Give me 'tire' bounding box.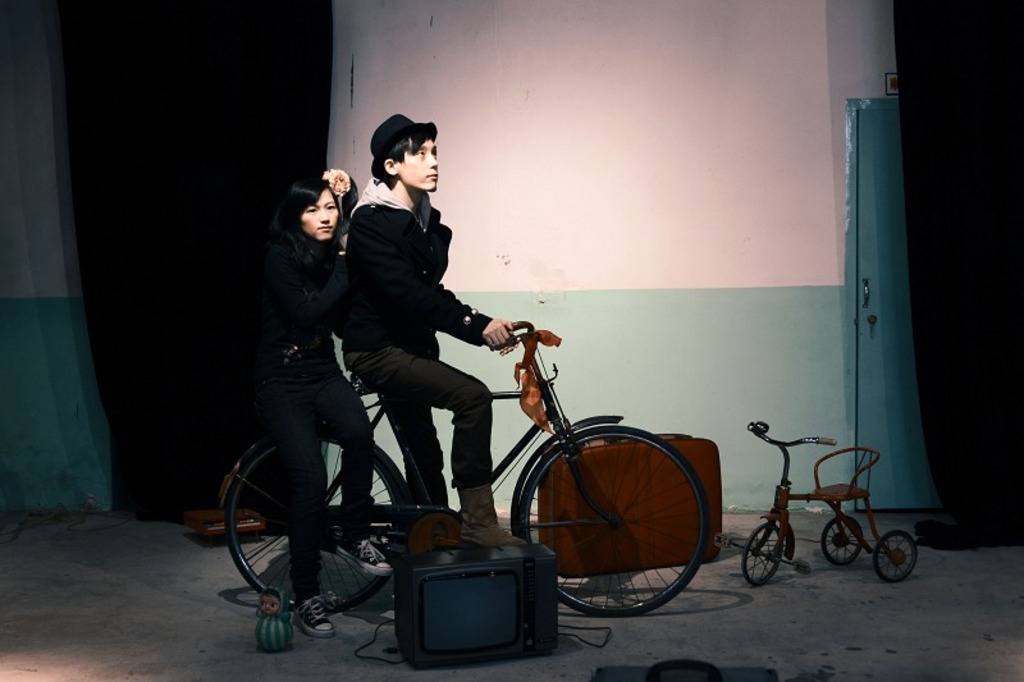
876,531,916,583.
